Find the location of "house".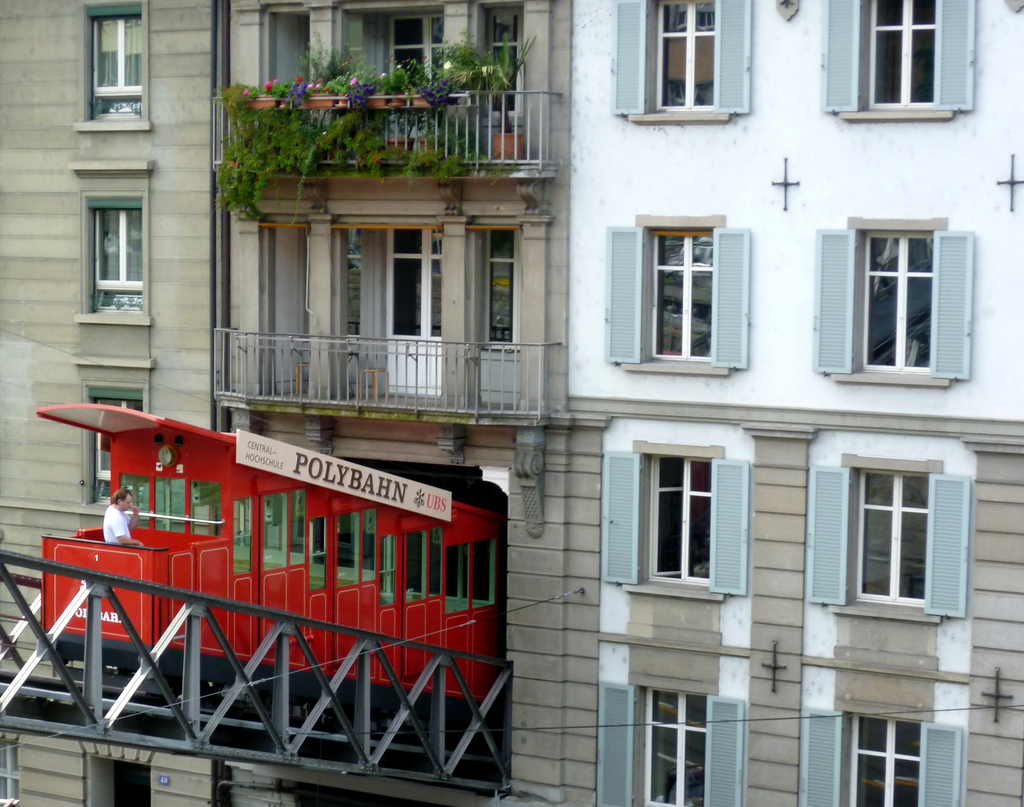
Location: Rect(0, 0, 1023, 806).
